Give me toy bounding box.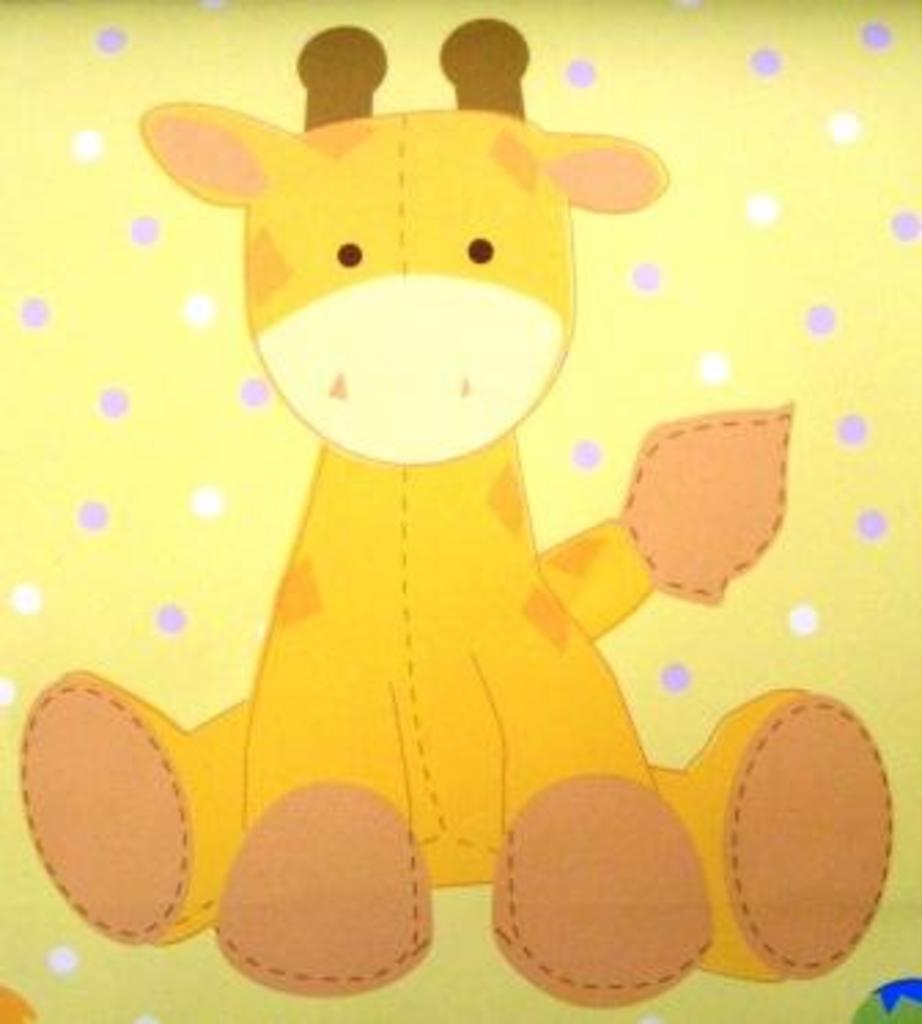
69, 52, 859, 1023.
